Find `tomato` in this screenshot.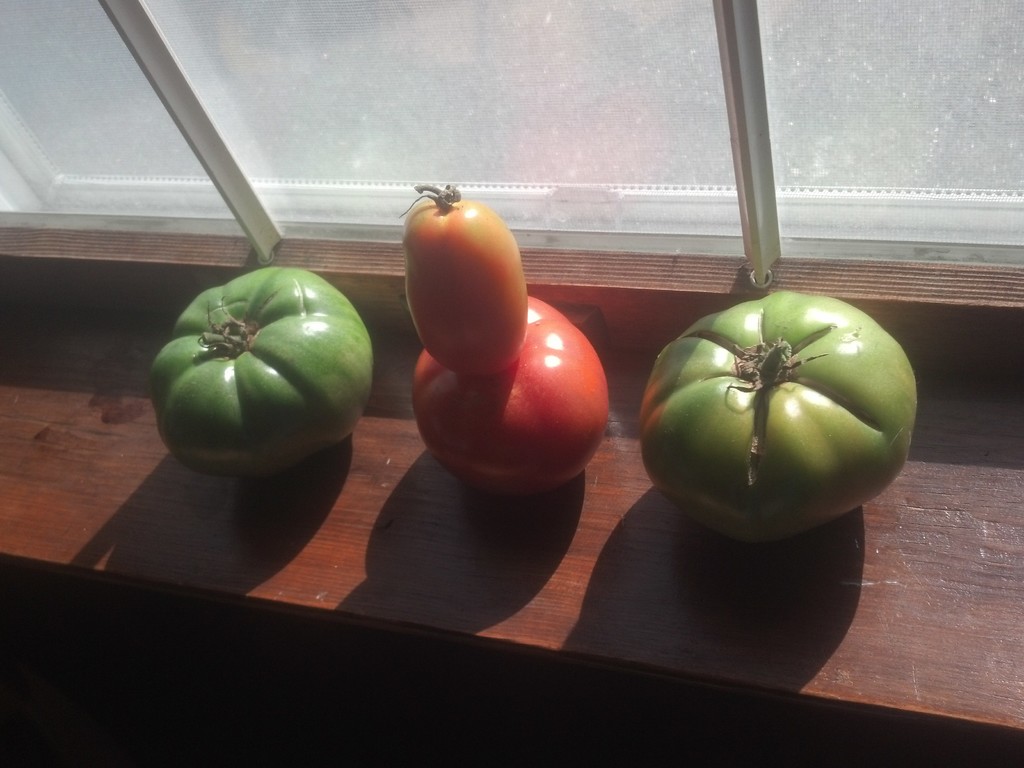
The bounding box for `tomato` is {"x1": 640, "y1": 284, "x2": 916, "y2": 543}.
